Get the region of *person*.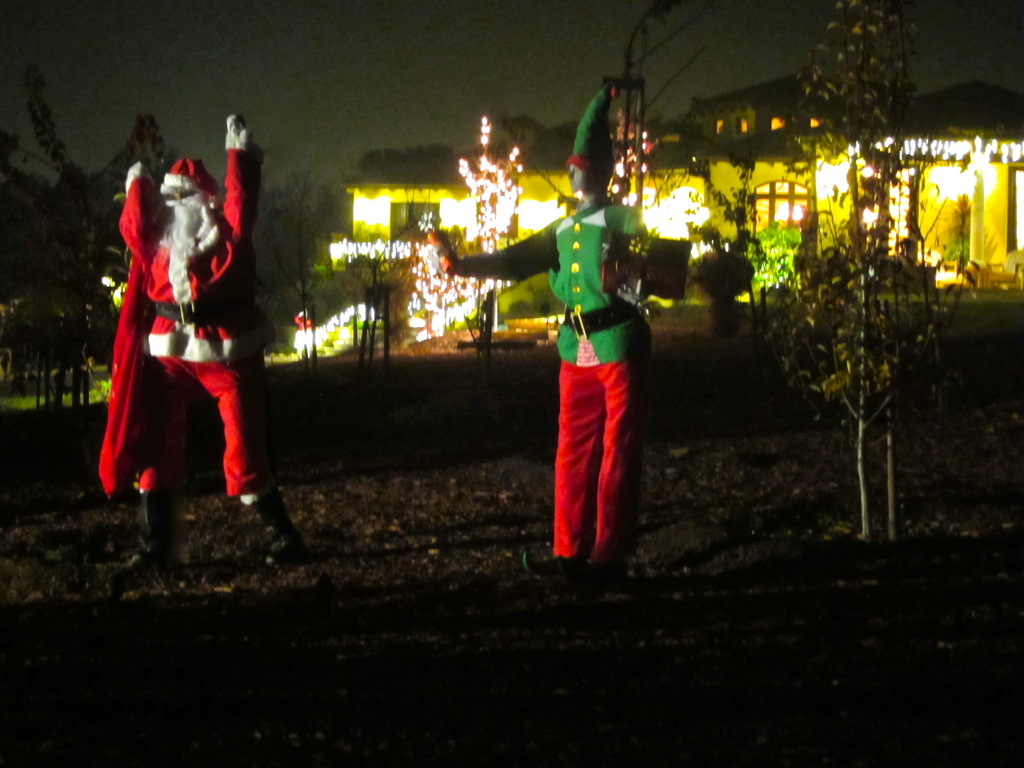
l=433, t=81, r=662, b=572.
